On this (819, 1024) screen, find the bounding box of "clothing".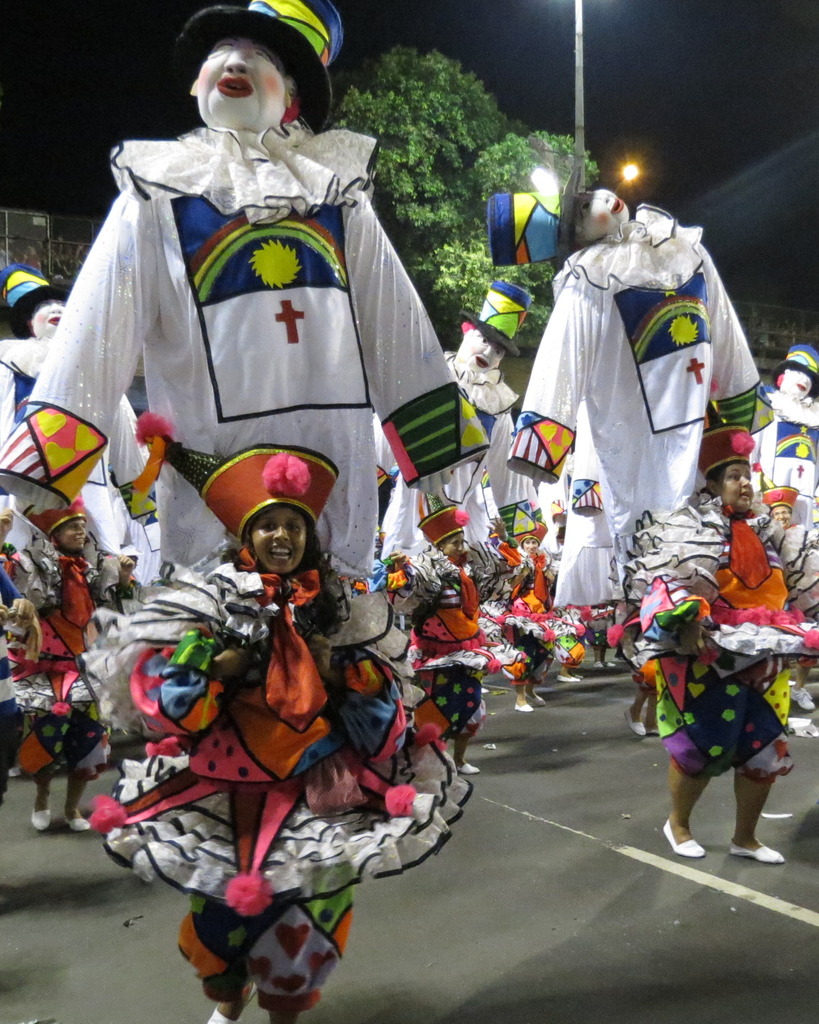
Bounding box: (left=70, top=127, right=474, bottom=562).
